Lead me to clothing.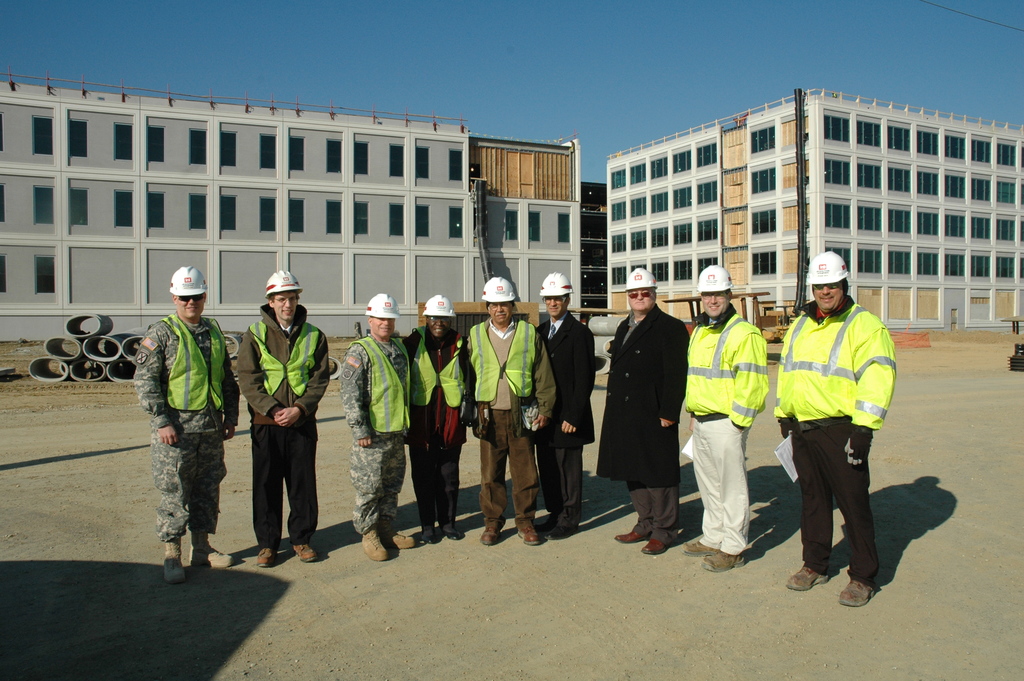
Lead to bbox=(238, 308, 332, 544).
